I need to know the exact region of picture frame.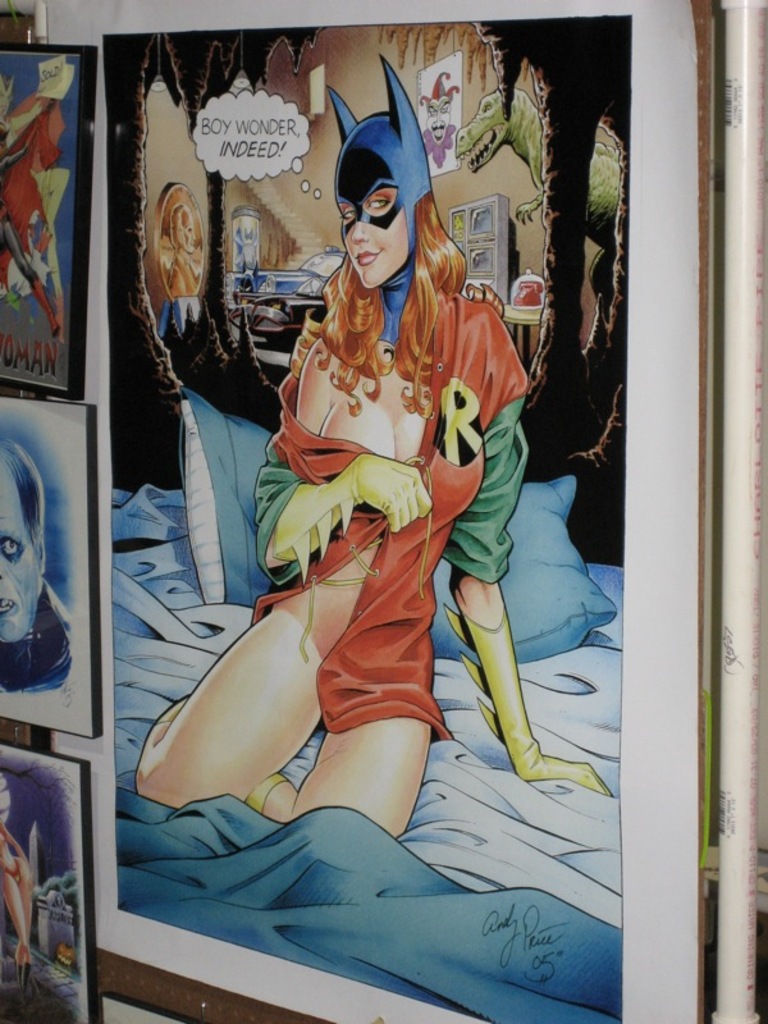
Region: 0/47/100/394.
